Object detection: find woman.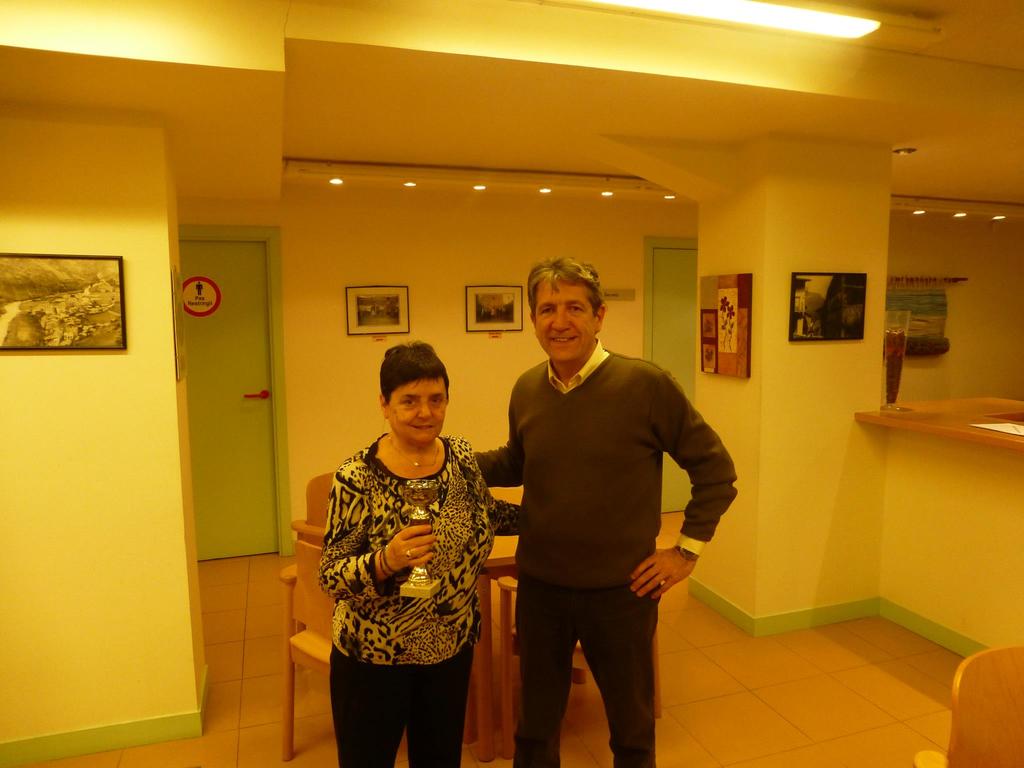
[306,314,504,767].
